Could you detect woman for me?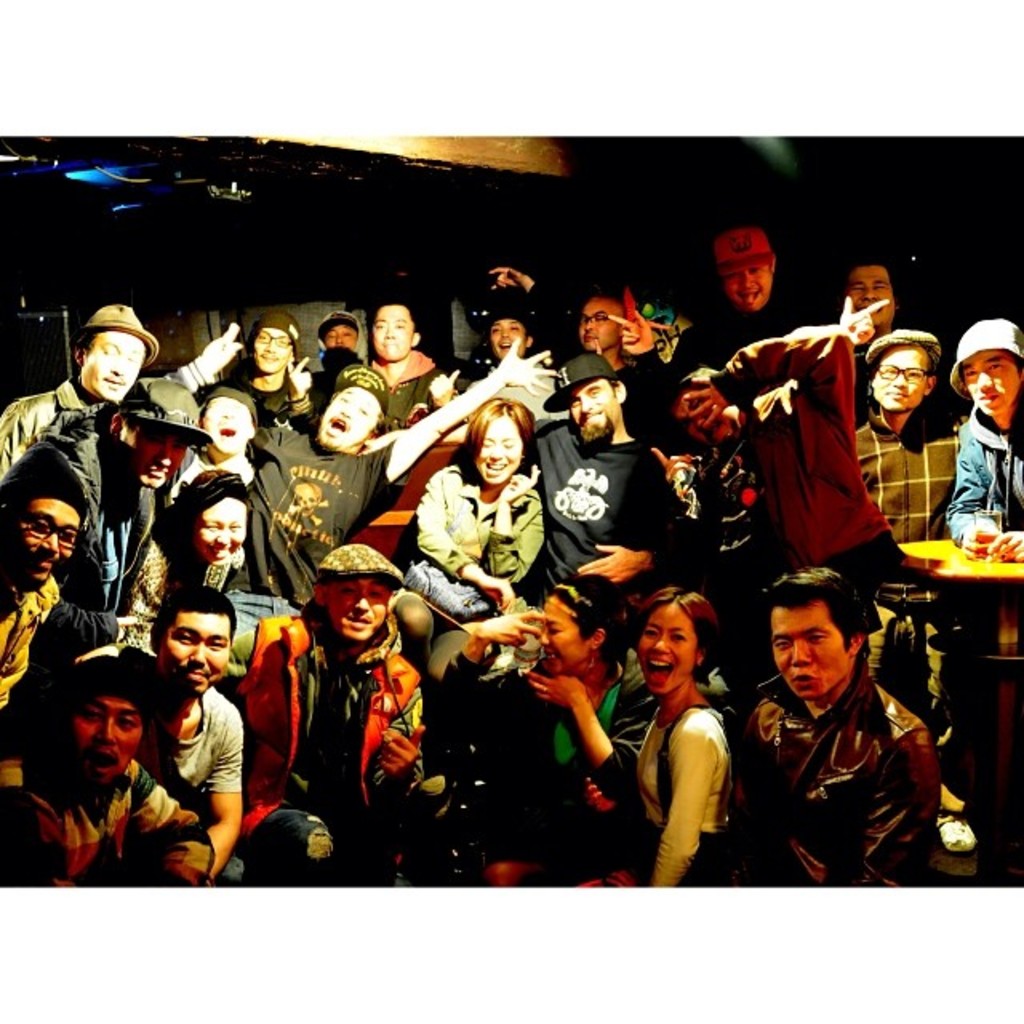
Detection result: left=606, top=550, right=755, bottom=894.
